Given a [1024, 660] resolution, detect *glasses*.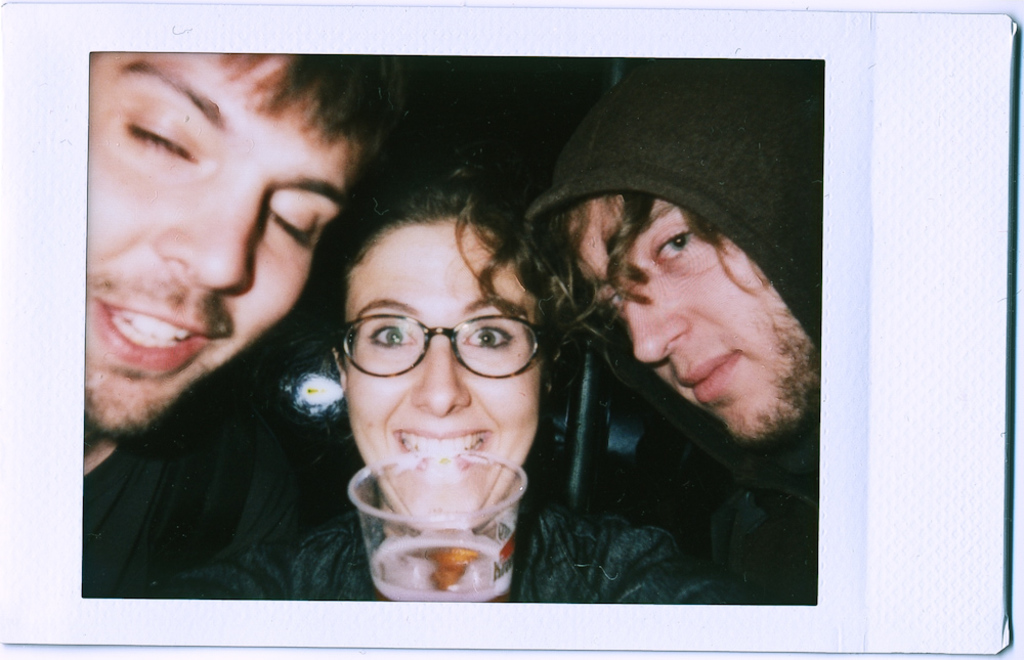
locate(324, 301, 547, 389).
